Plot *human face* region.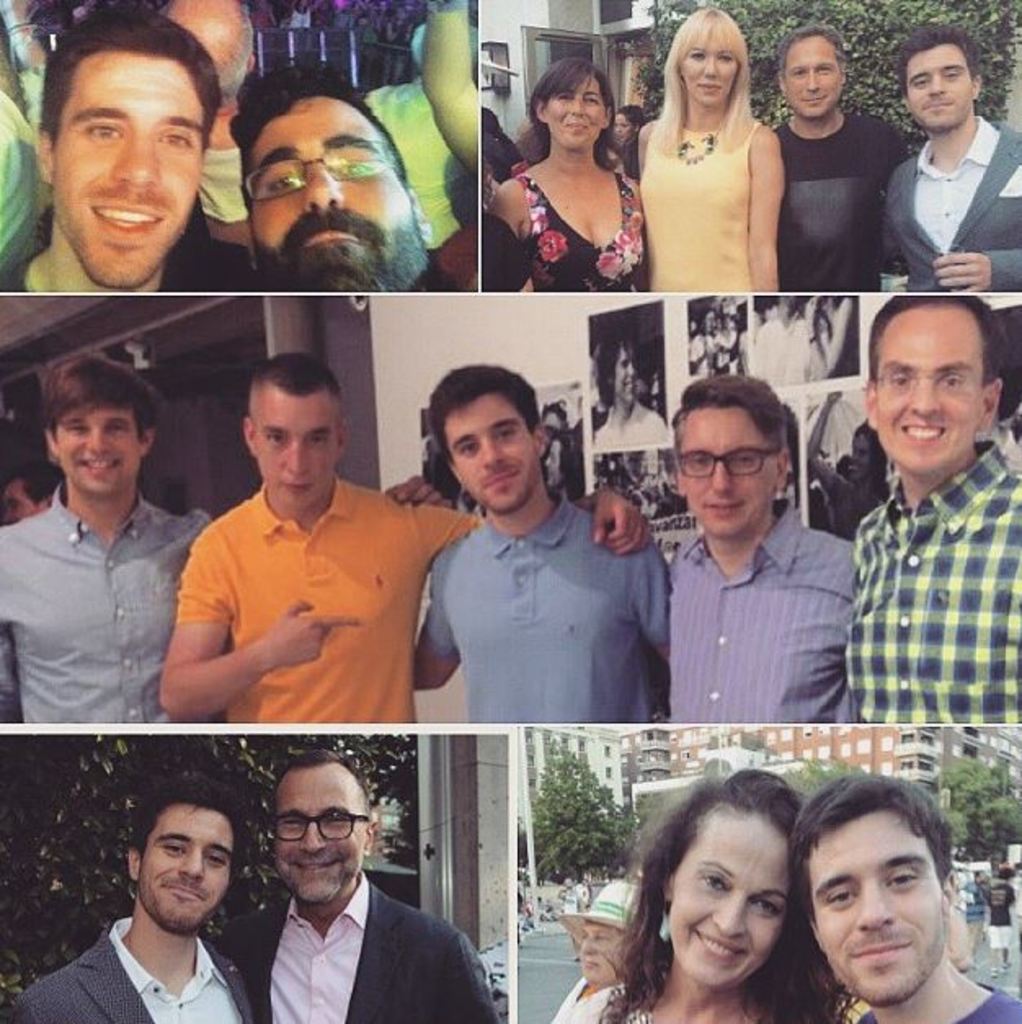
Plotted at x1=540, y1=434, x2=565, y2=495.
